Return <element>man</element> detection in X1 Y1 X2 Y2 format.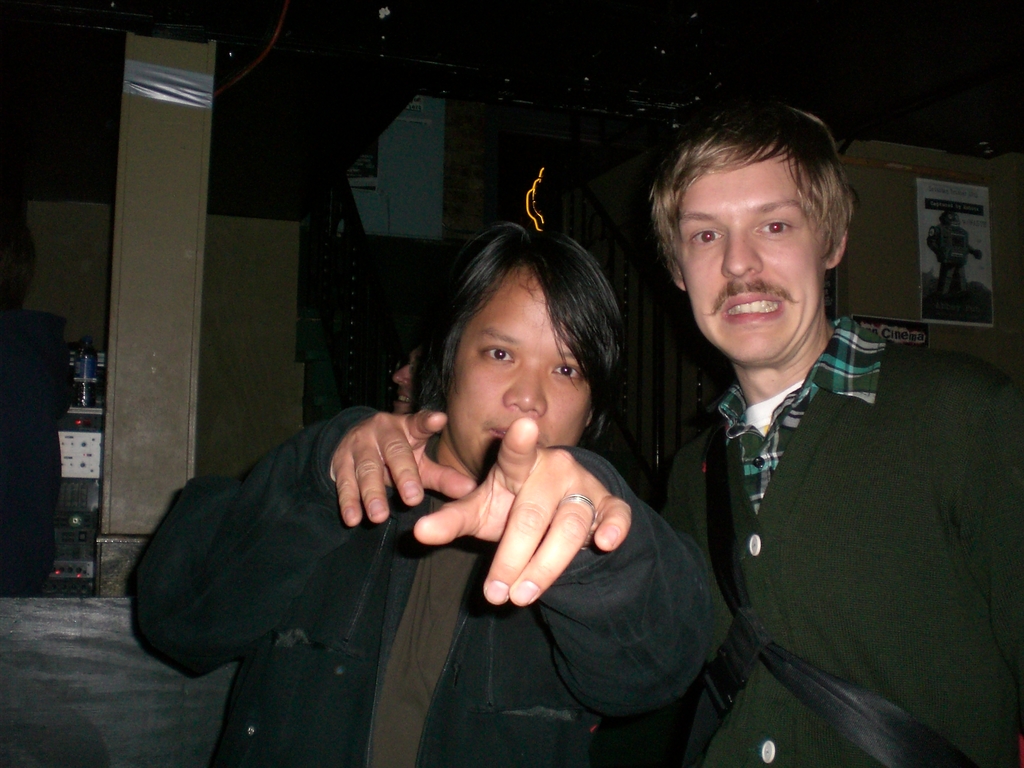
125 220 732 767.
